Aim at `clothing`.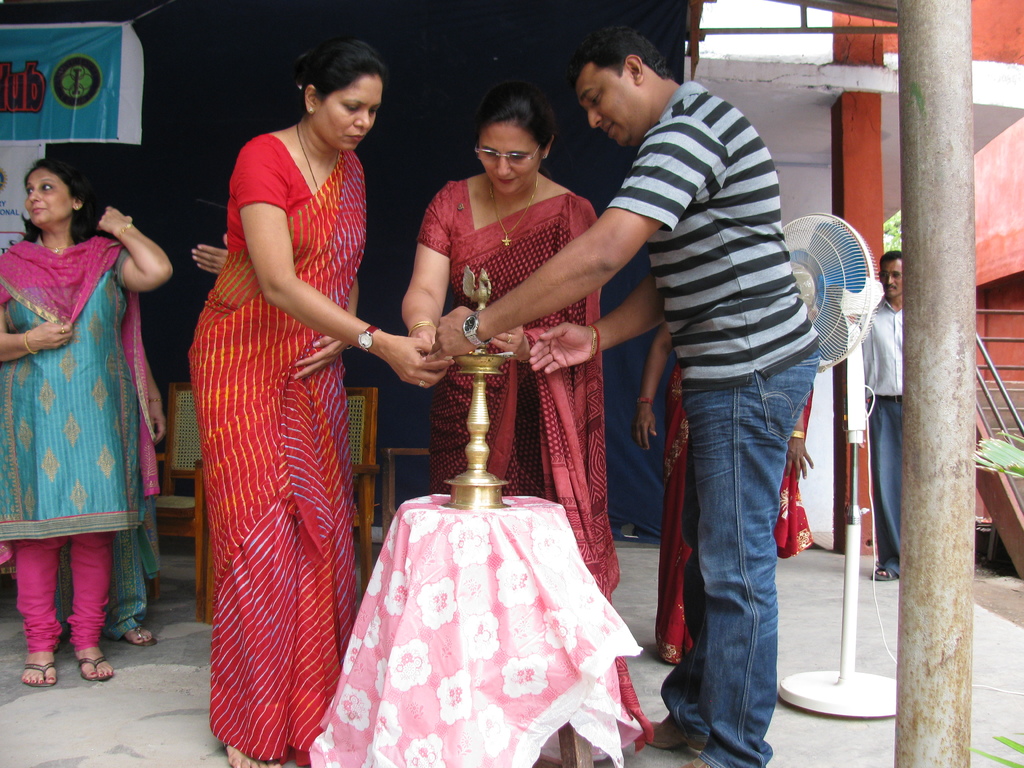
Aimed at BBox(185, 97, 393, 740).
